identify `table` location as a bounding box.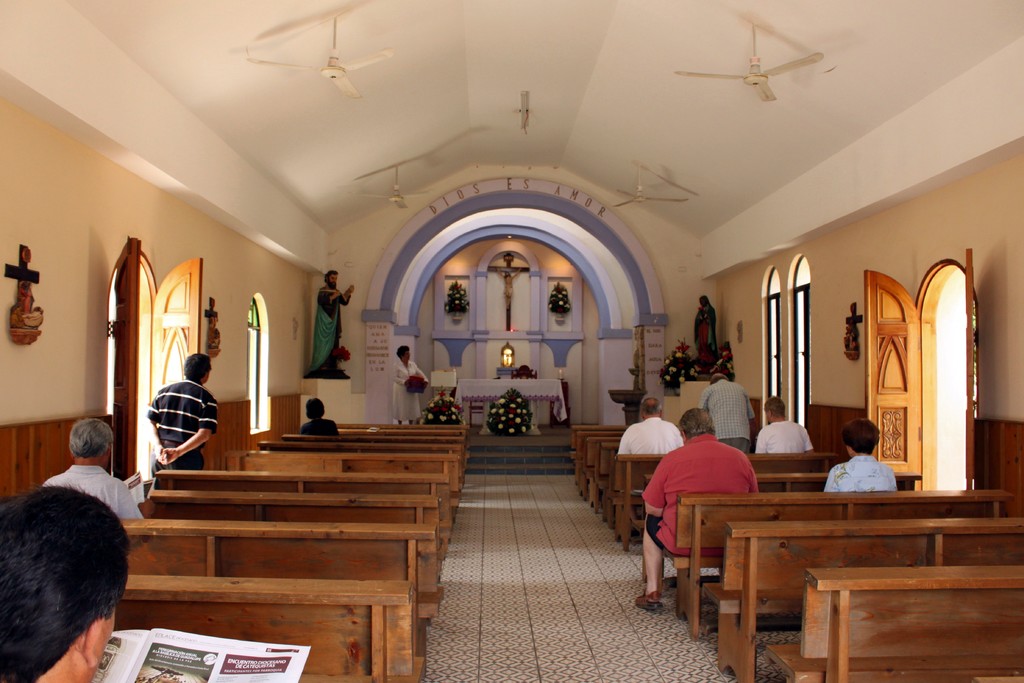
[714,513,1021,677].
